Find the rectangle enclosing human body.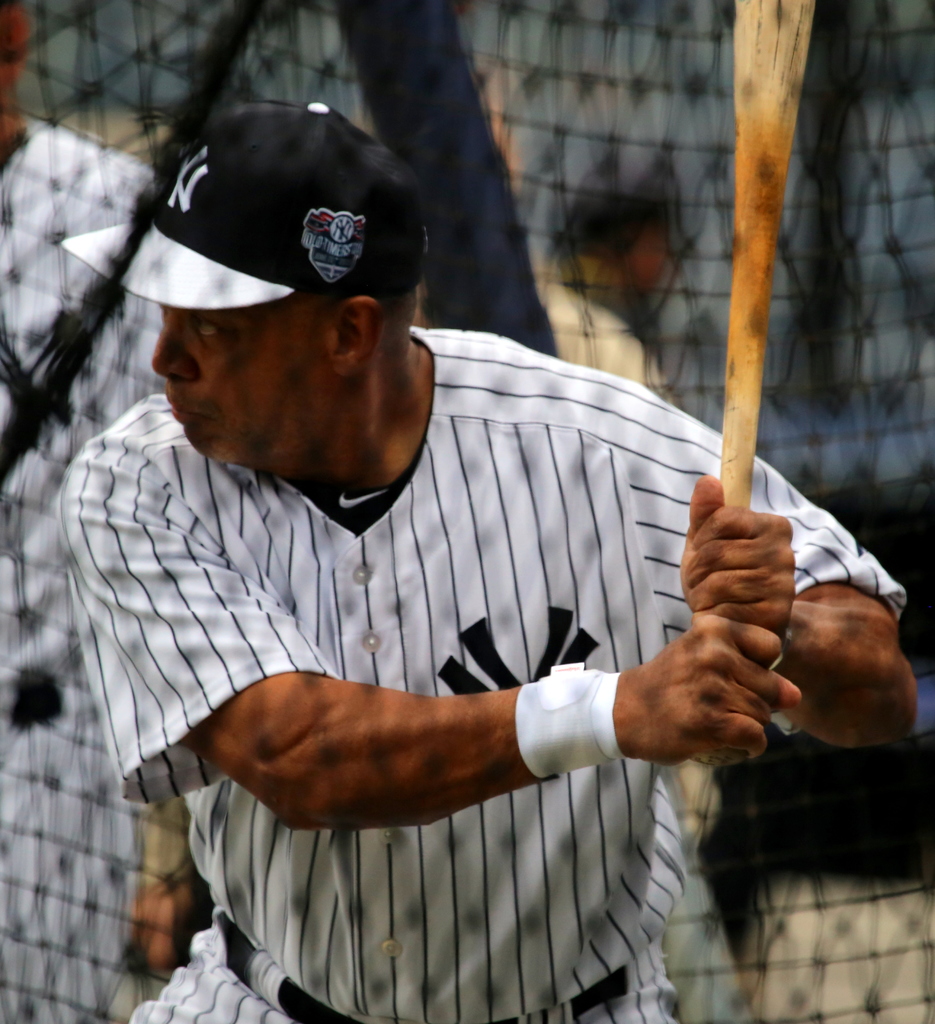
pyautogui.locateOnScreen(25, 120, 826, 1023).
